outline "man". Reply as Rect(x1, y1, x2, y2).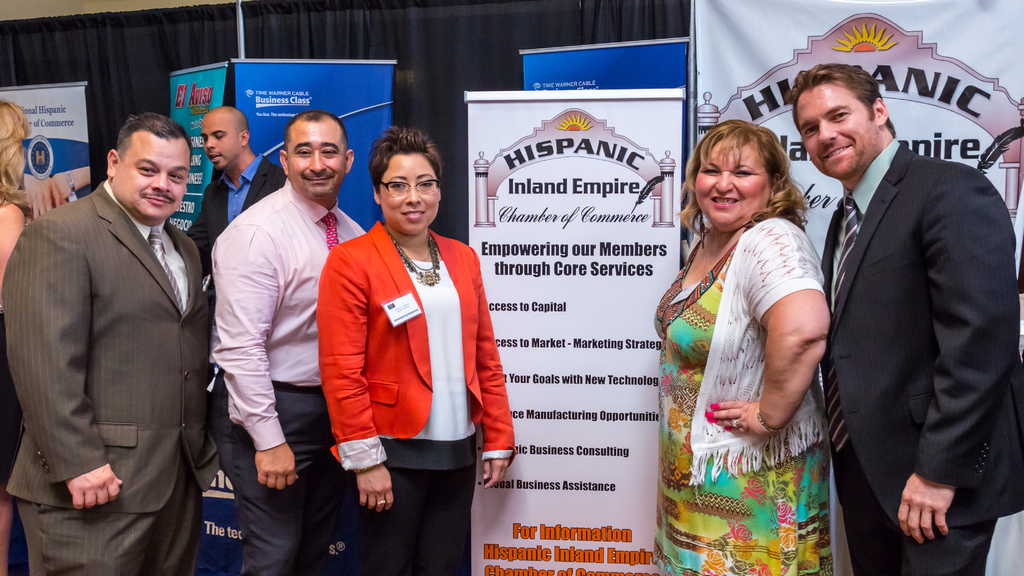
Rect(206, 110, 365, 575).
